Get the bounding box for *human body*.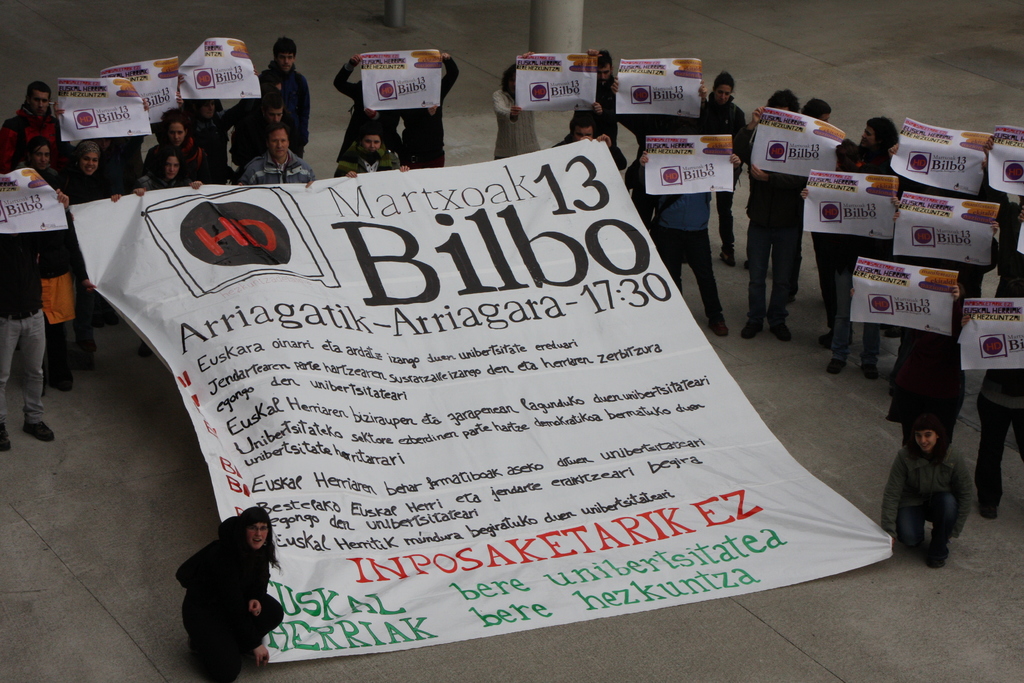
region(333, 50, 399, 156).
